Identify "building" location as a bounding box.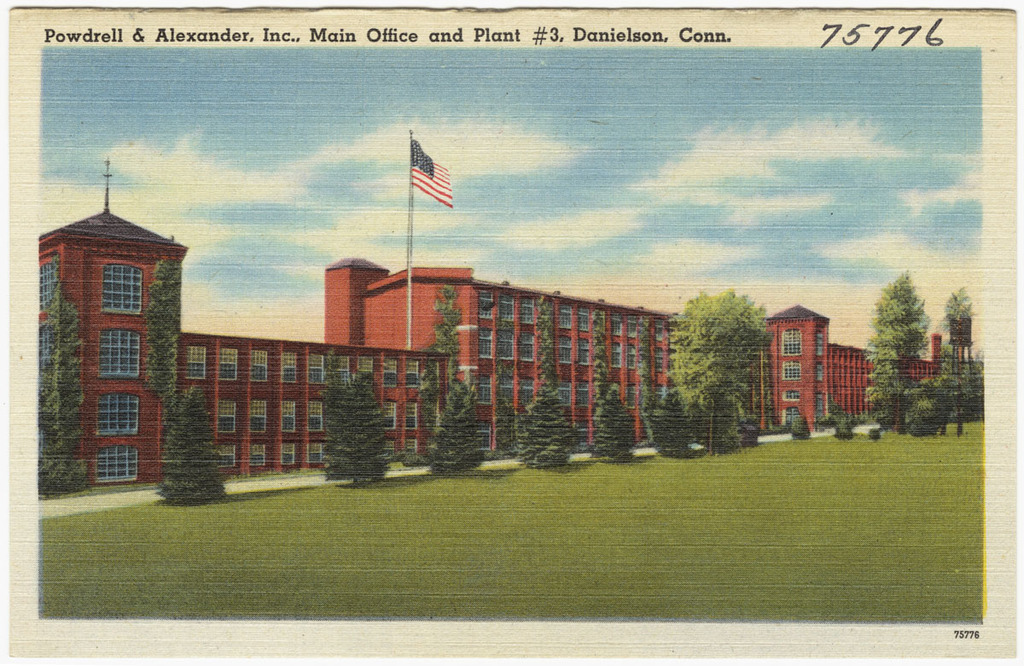
(40,161,951,491).
